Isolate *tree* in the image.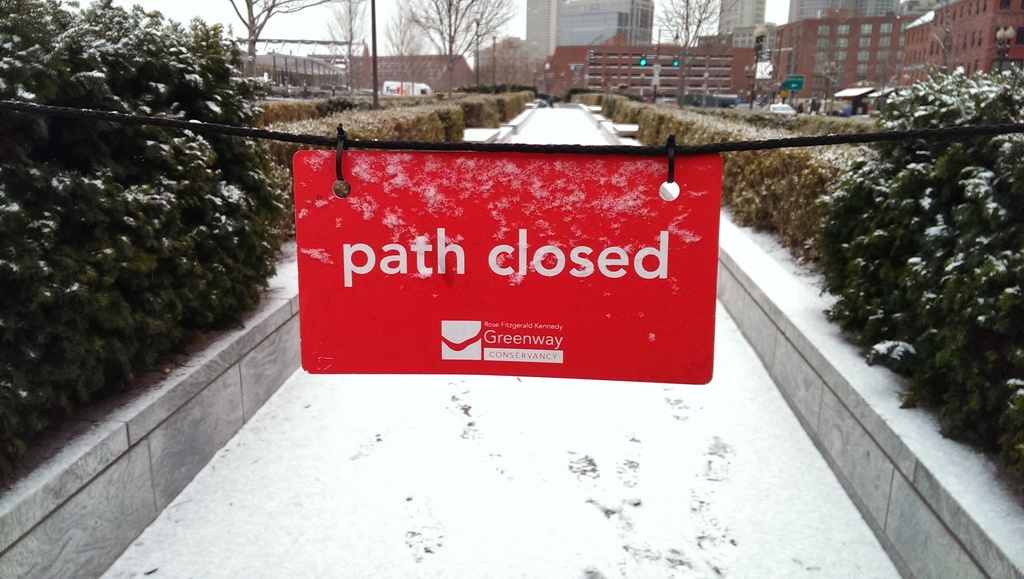
Isolated region: 383:1:425:92.
